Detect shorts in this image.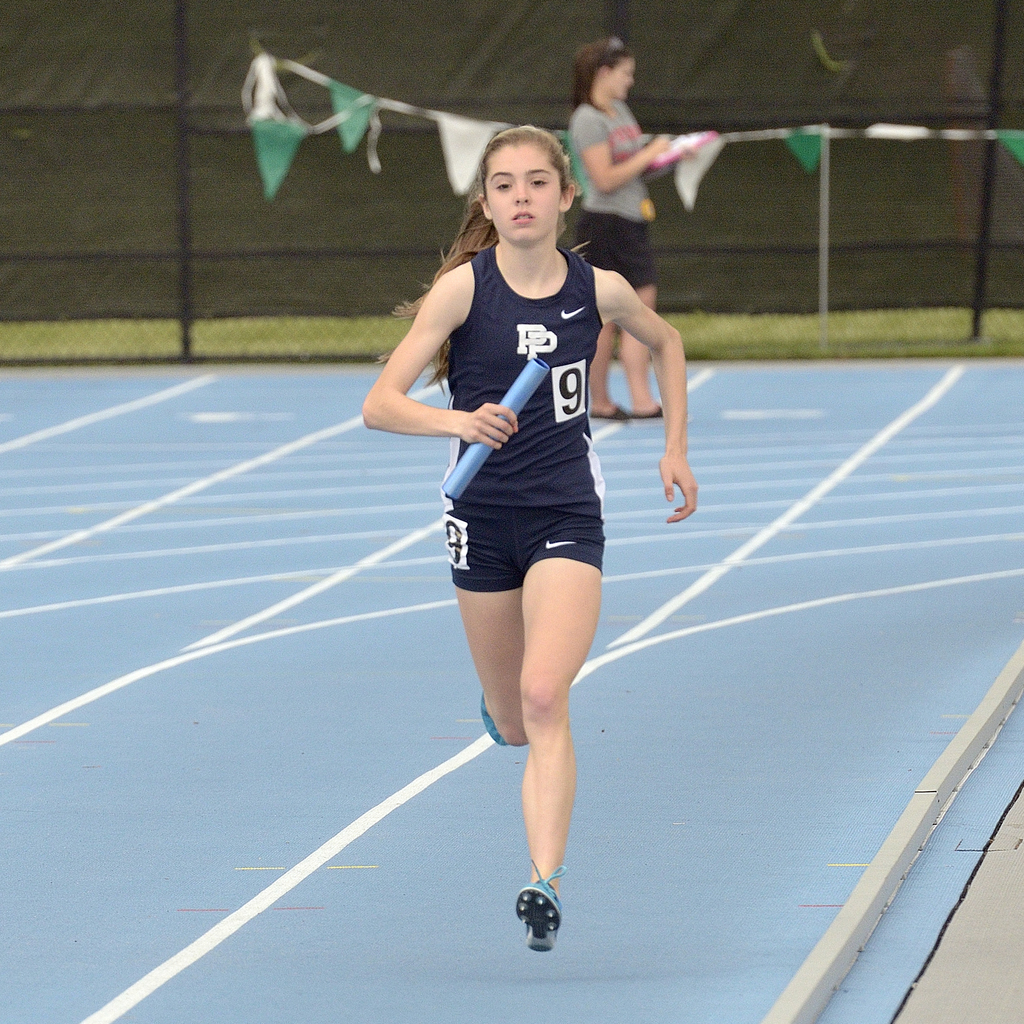
Detection: Rect(433, 490, 628, 570).
